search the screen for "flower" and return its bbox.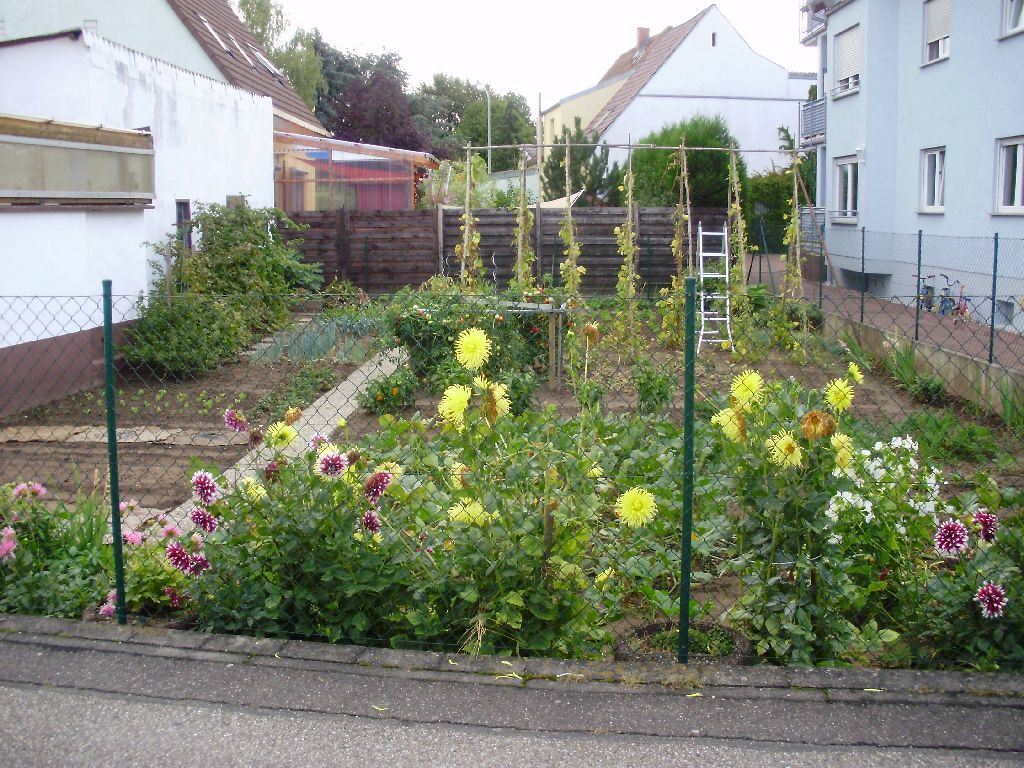
Found: bbox=(347, 527, 386, 552).
